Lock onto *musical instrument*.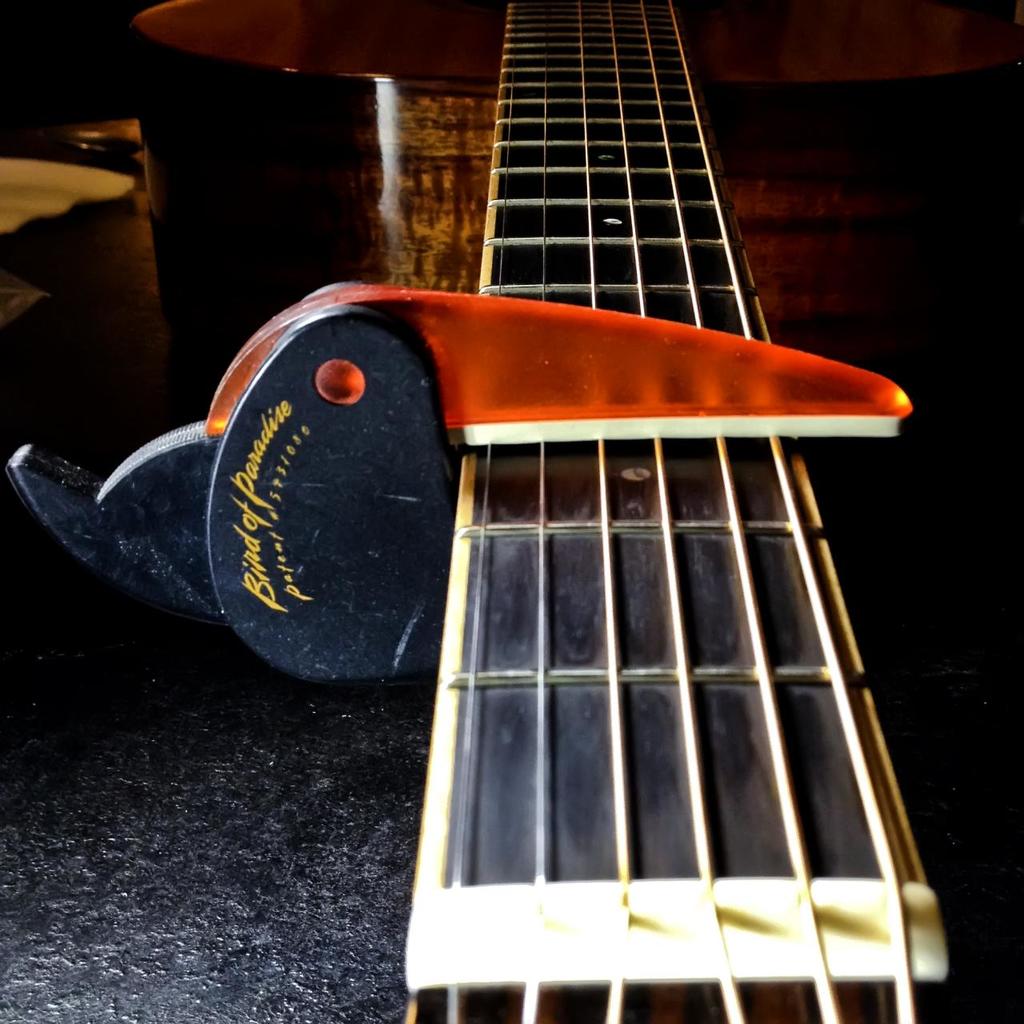
Locked: left=19, top=0, right=1014, bottom=1023.
